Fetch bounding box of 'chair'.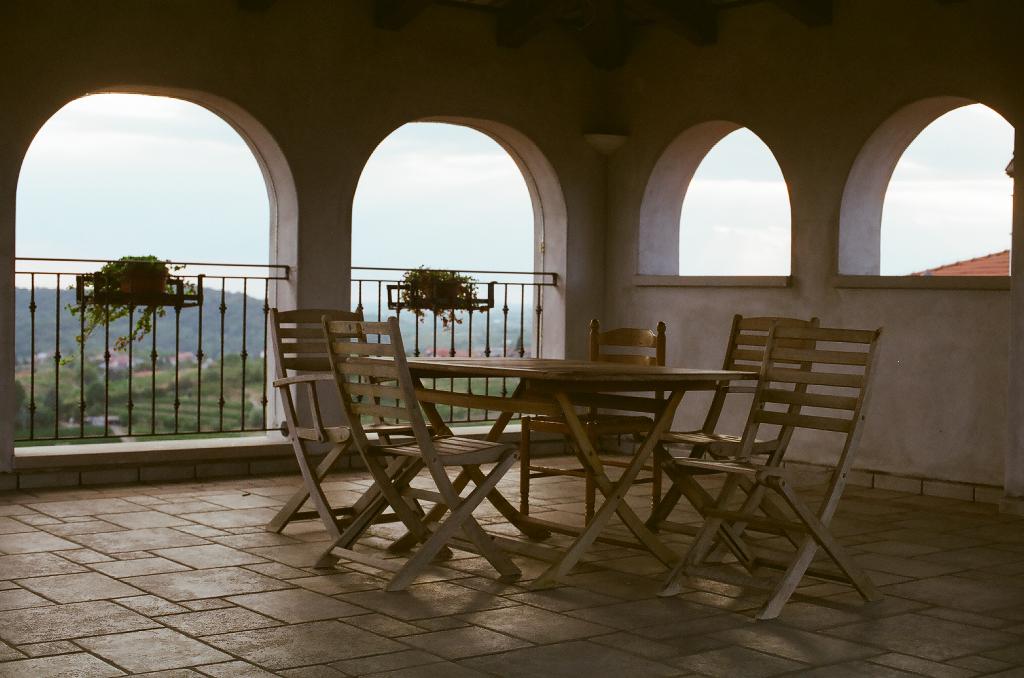
Bbox: (271,307,444,564).
